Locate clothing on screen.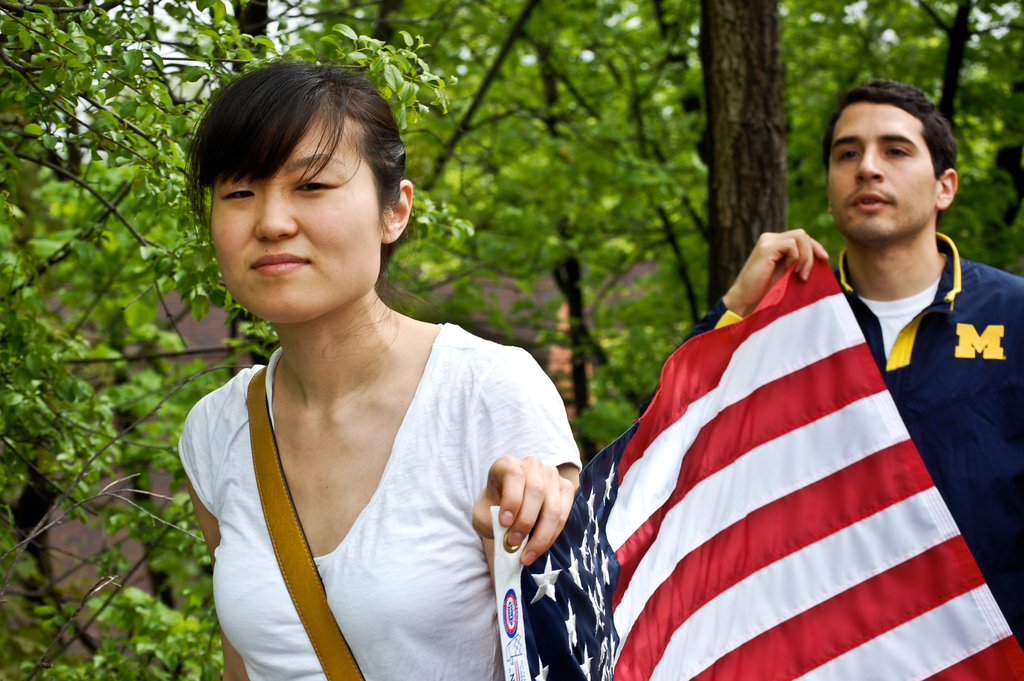
On screen at box=[596, 240, 1023, 680].
